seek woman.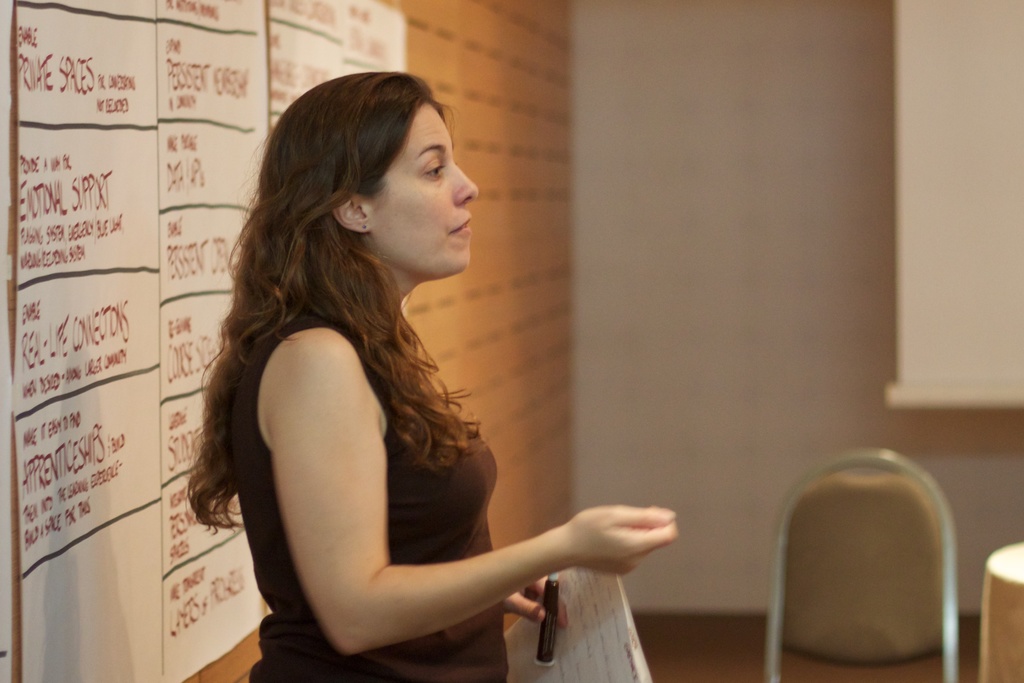
[202, 94, 654, 682].
